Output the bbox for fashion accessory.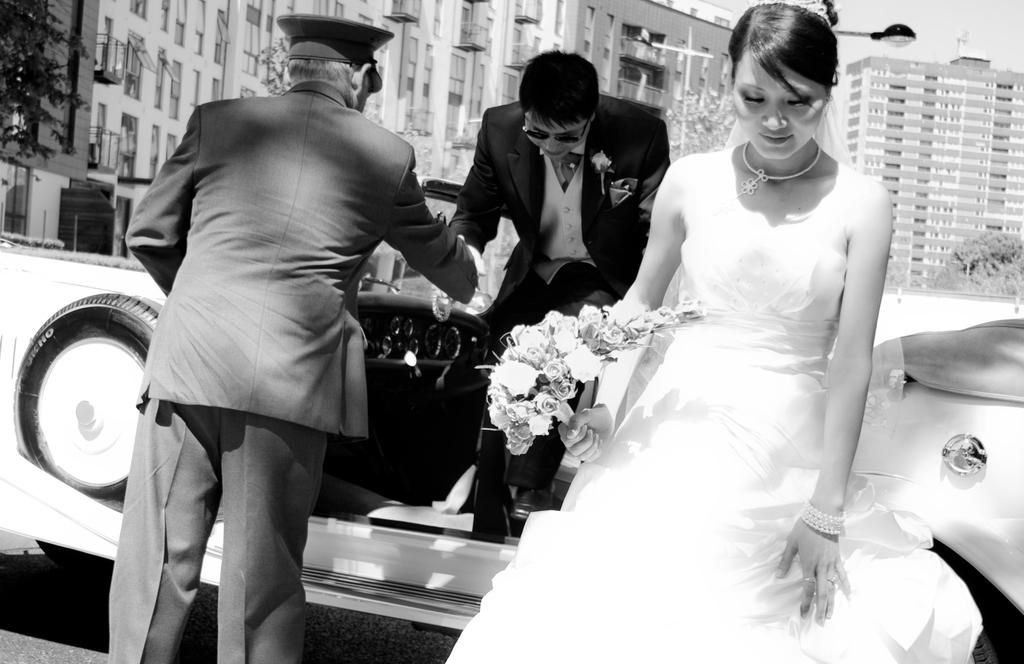
(746,0,832,27).
